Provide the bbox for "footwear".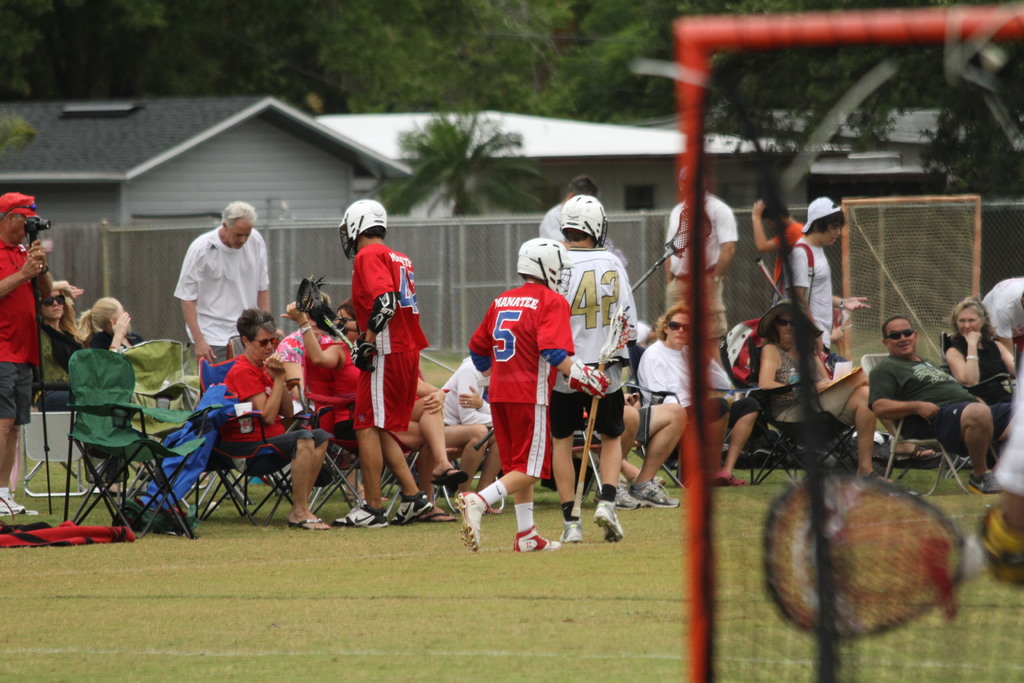
510:525:563:553.
